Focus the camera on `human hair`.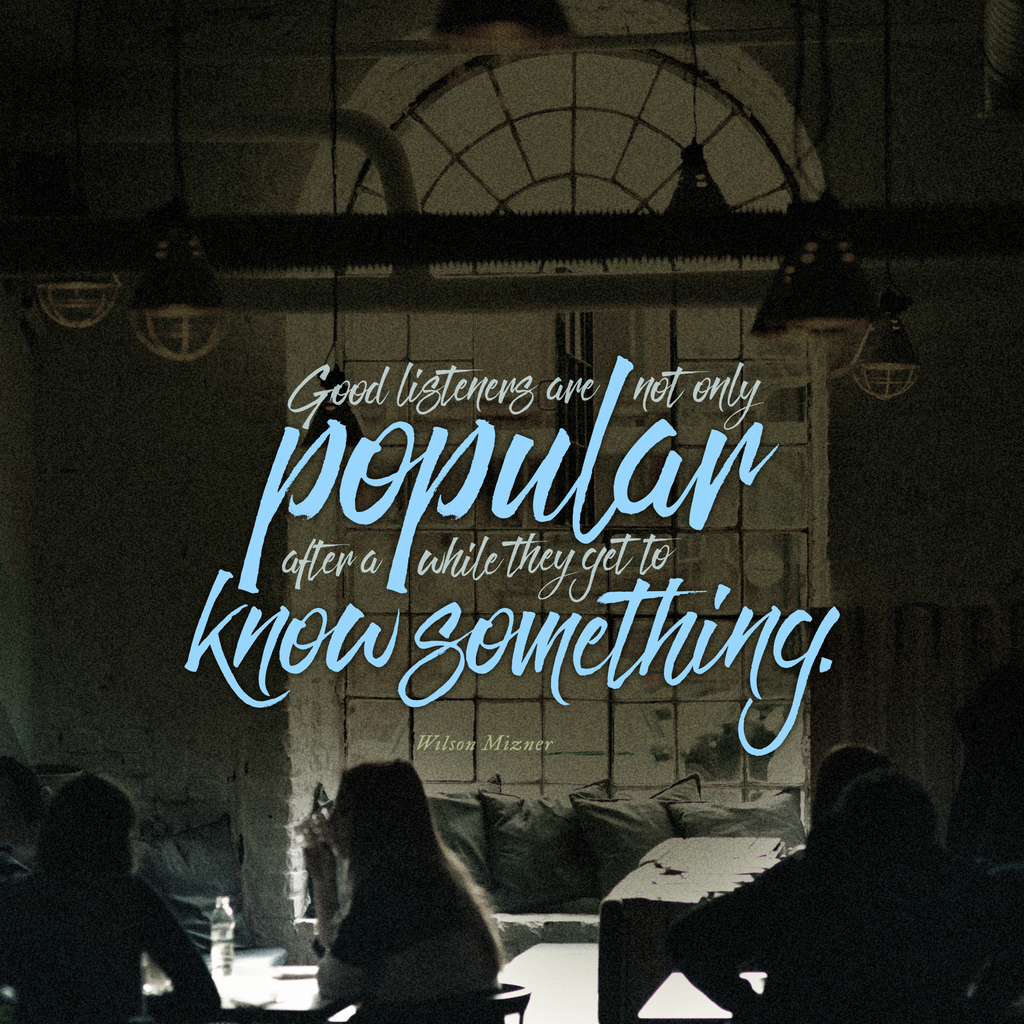
Focus region: [340,756,513,981].
